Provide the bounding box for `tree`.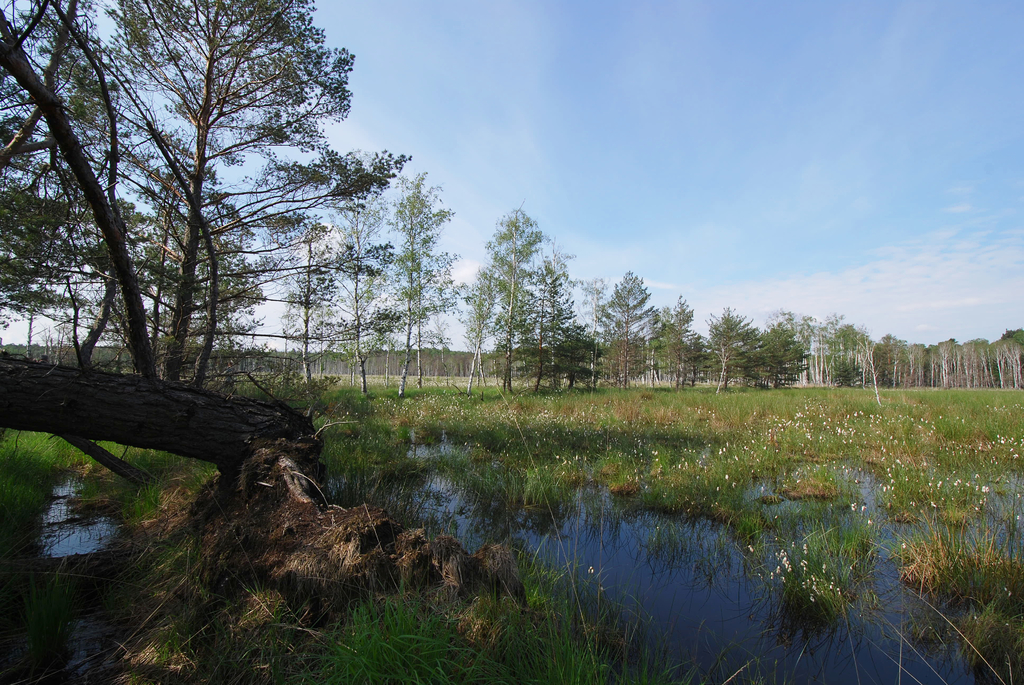
box=[470, 192, 588, 394].
